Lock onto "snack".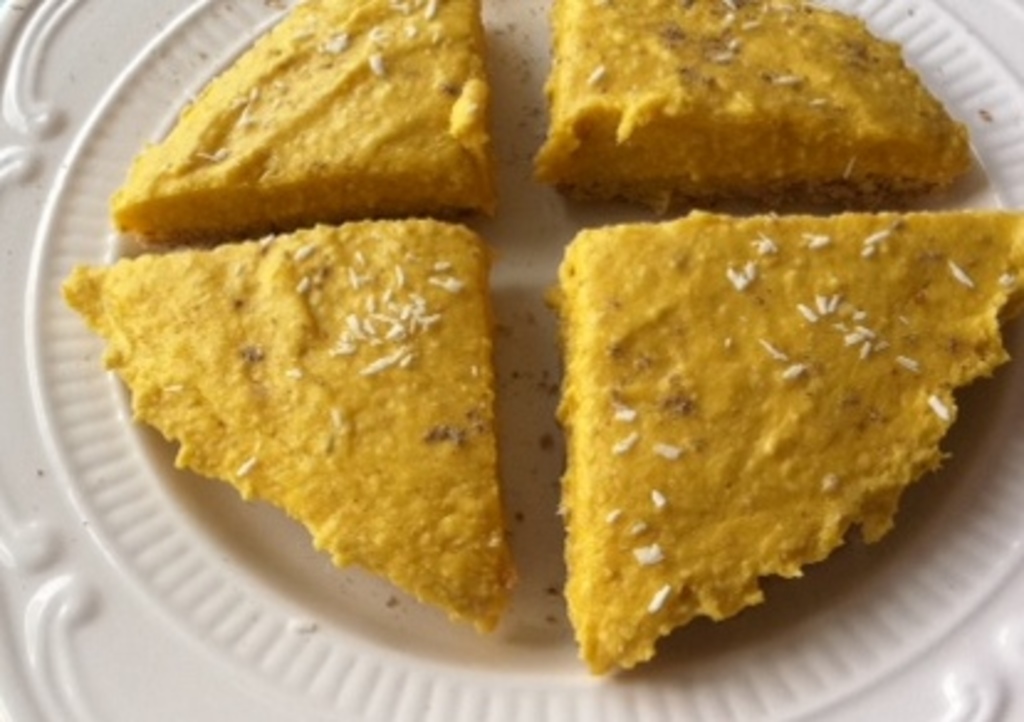
Locked: l=522, t=198, r=1023, b=621.
